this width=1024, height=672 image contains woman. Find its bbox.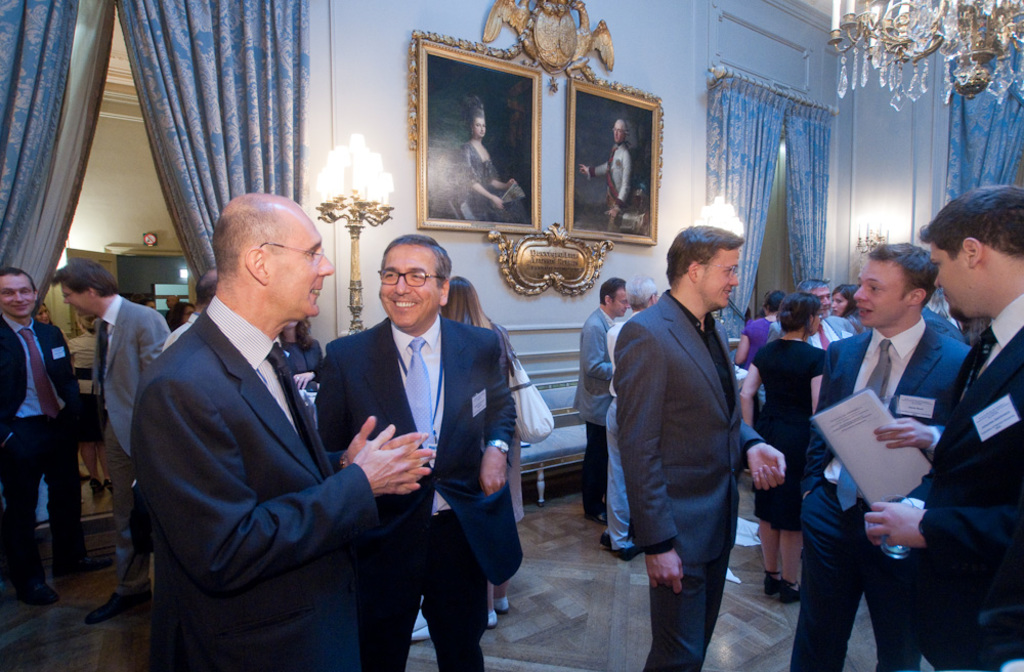
Rect(825, 285, 879, 337).
